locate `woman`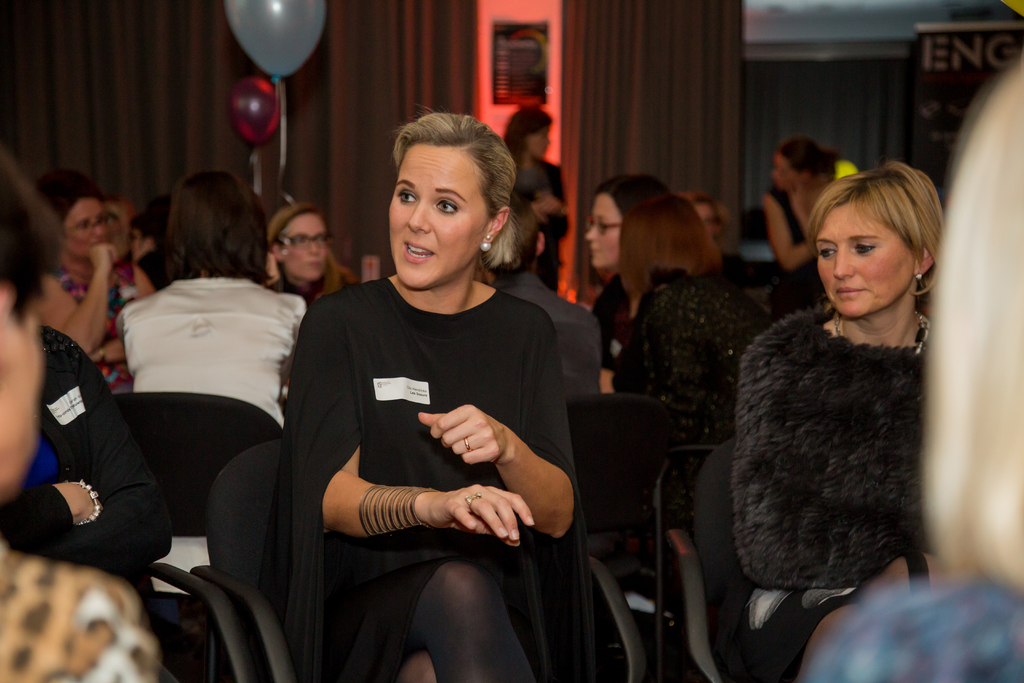
(247,143,568,673)
